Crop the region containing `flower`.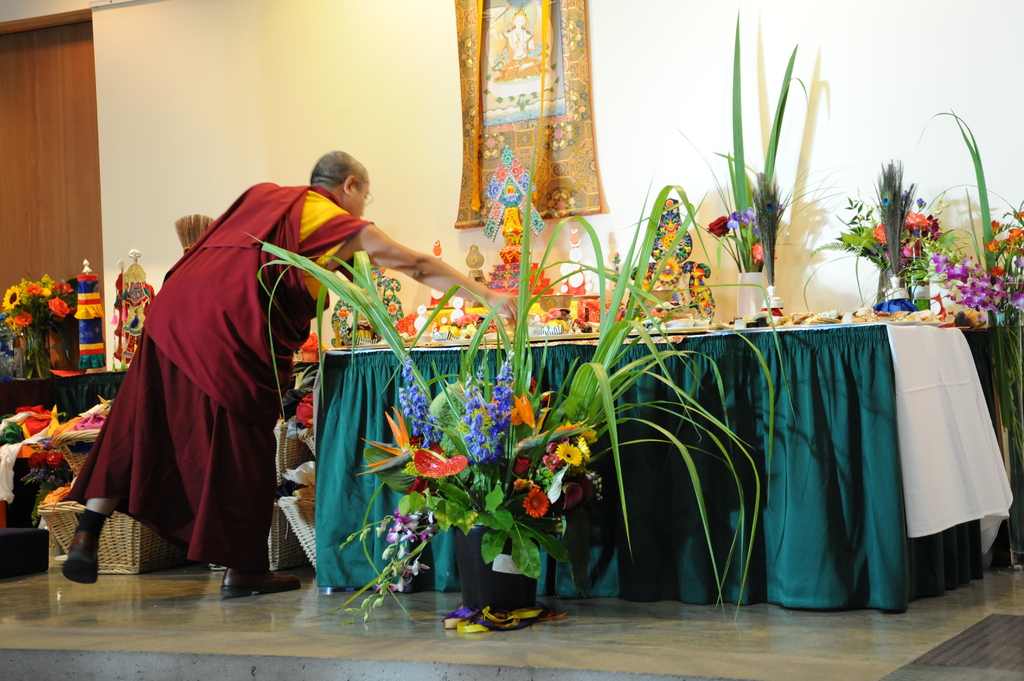
Crop region: 46/296/68/322.
